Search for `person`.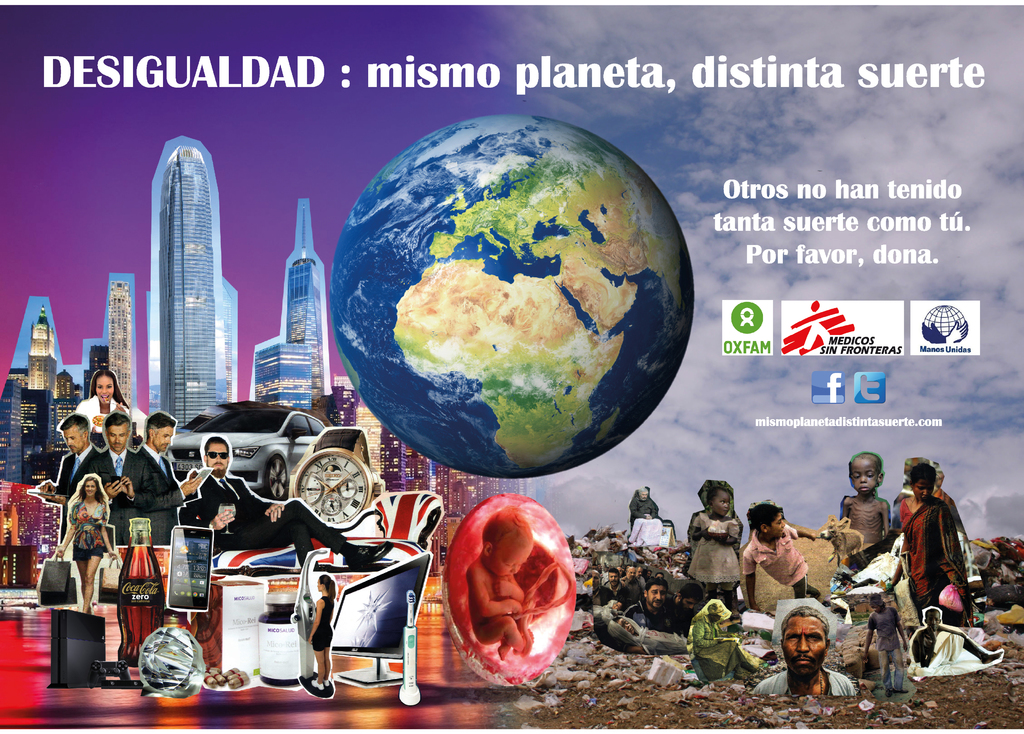
Found at bbox=[627, 582, 682, 635].
